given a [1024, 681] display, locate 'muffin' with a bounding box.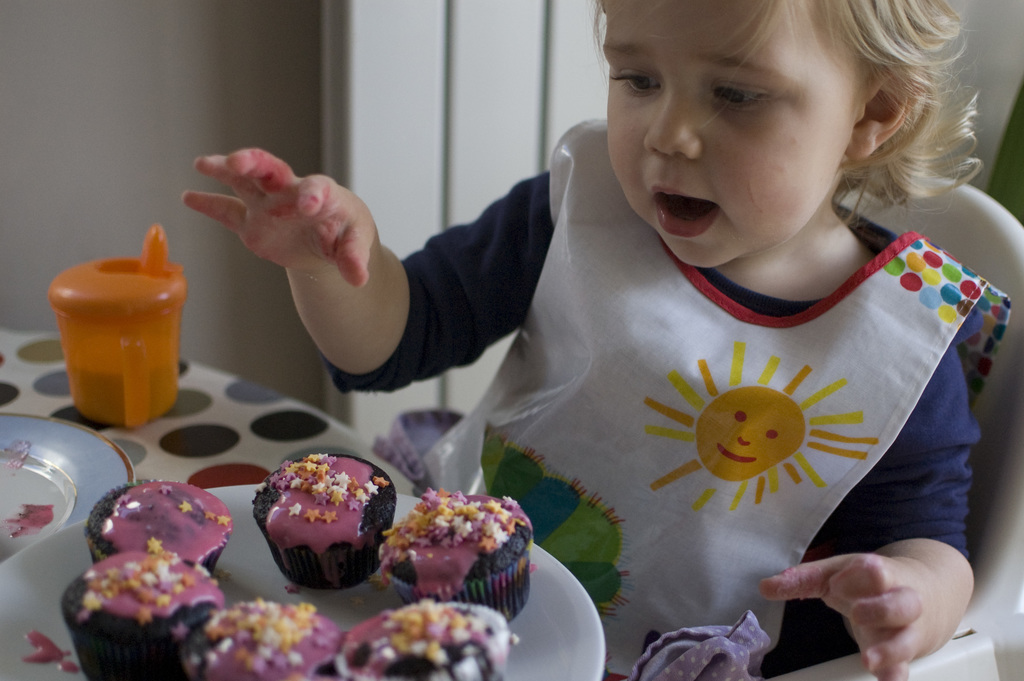
Located: [x1=247, y1=457, x2=393, y2=608].
